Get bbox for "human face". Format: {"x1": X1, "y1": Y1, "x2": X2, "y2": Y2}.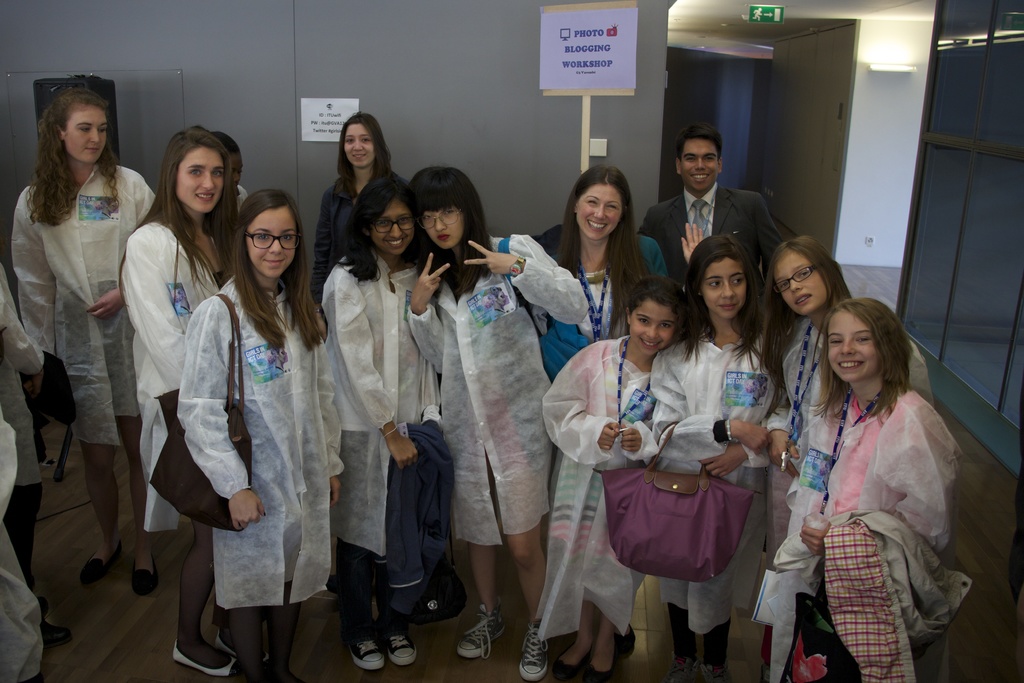
{"x1": 344, "y1": 124, "x2": 374, "y2": 169}.
